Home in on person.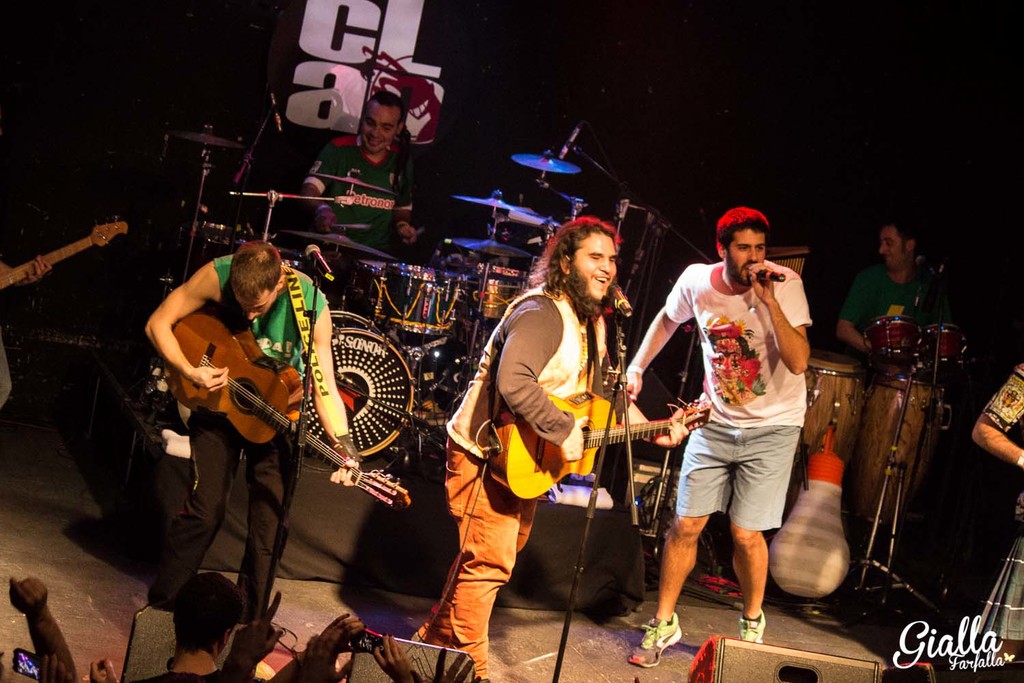
Homed in at x1=969 y1=352 x2=1023 y2=682.
